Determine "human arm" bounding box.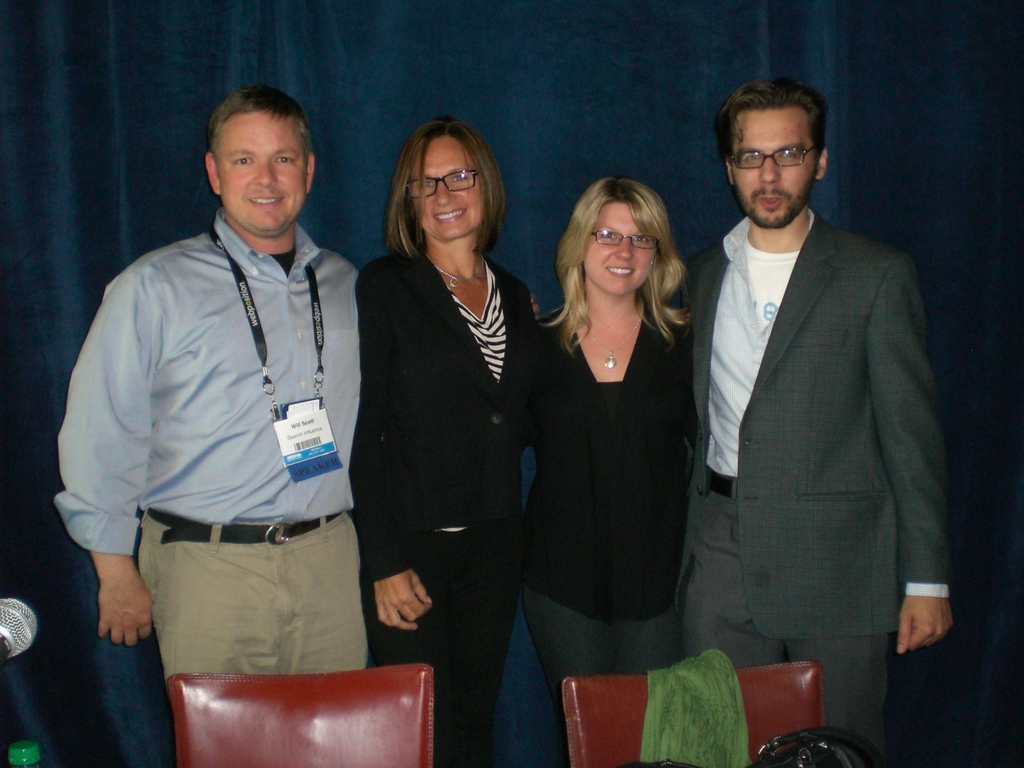
Determined: 508, 271, 554, 456.
